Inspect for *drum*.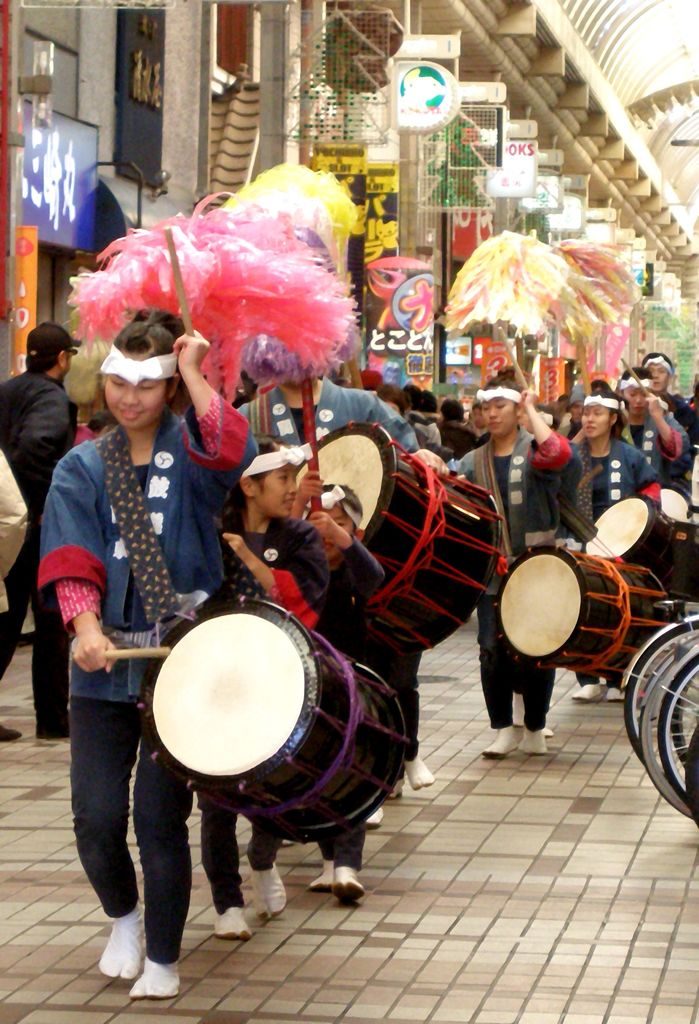
Inspection: crop(587, 497, 670, 571).
